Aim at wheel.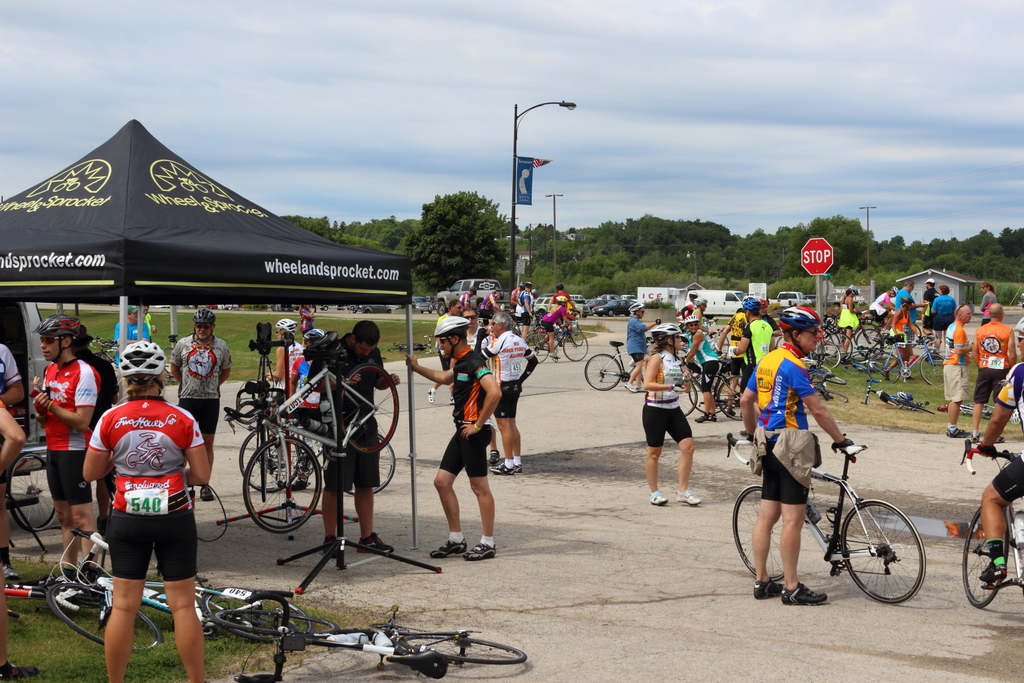
Aimed at [x1=396, y1=625, x2=532, y2=667].
